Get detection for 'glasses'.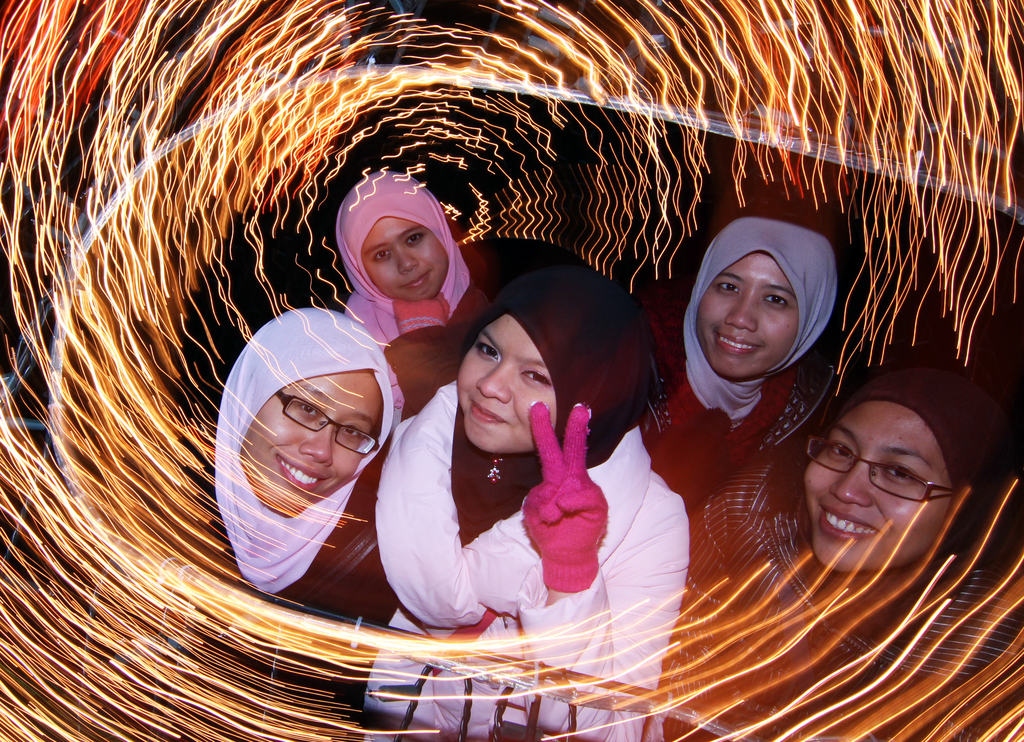
Detection: (left=245, top=408, right=379, bottom=462).
